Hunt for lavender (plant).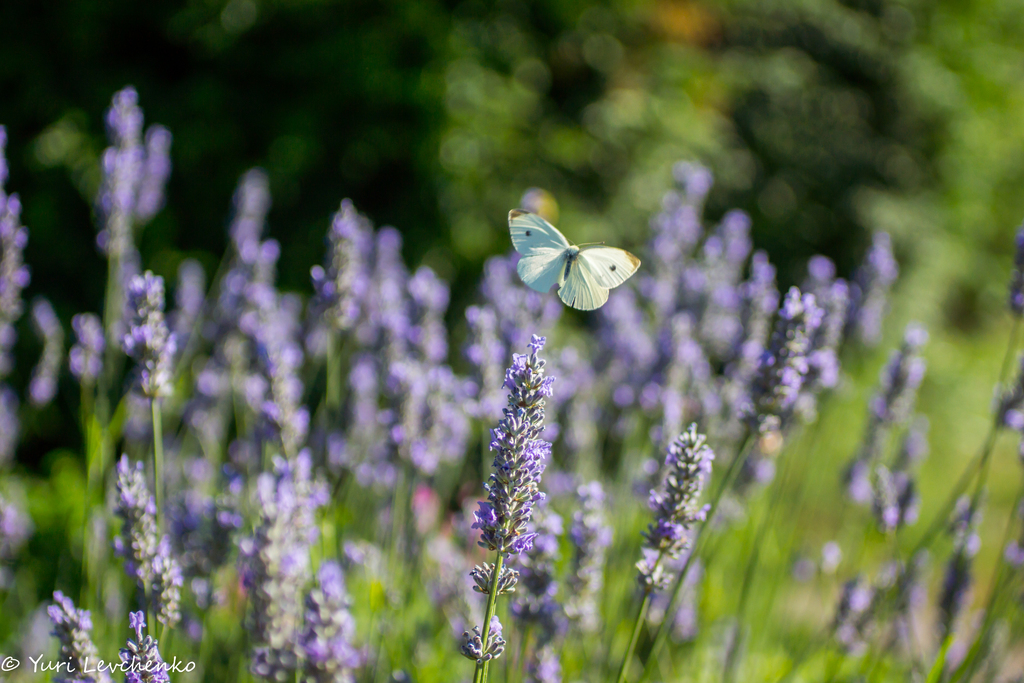
Hunted down at 799,555,862,659.
